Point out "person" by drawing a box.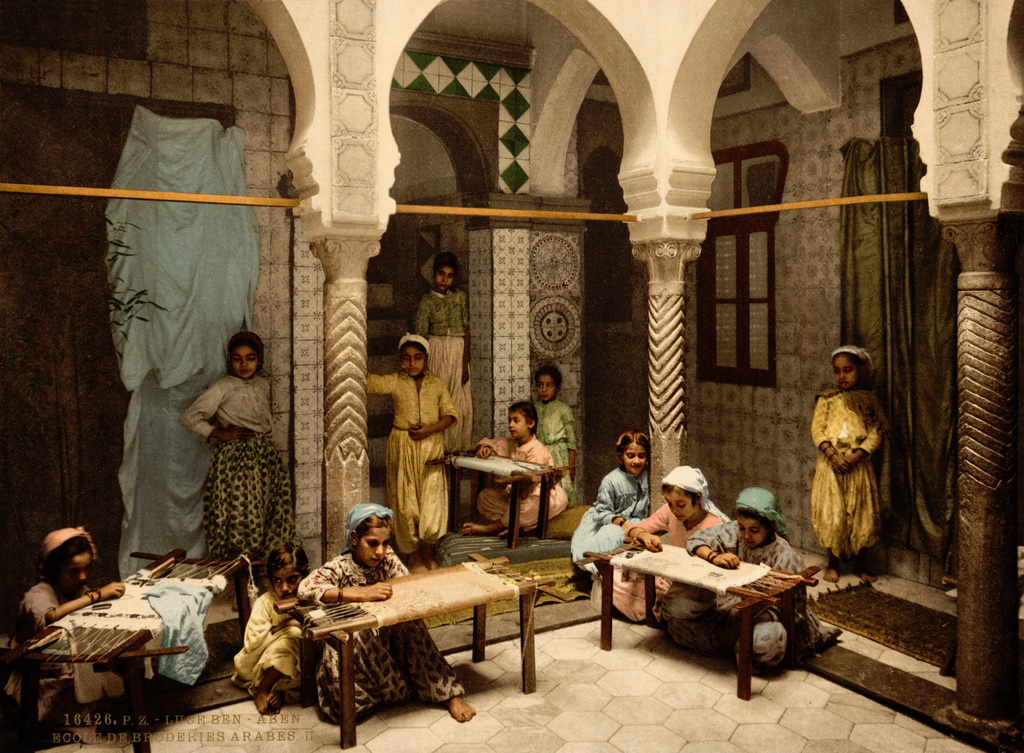
(left=477, top=403, right=570, bottom=533).
